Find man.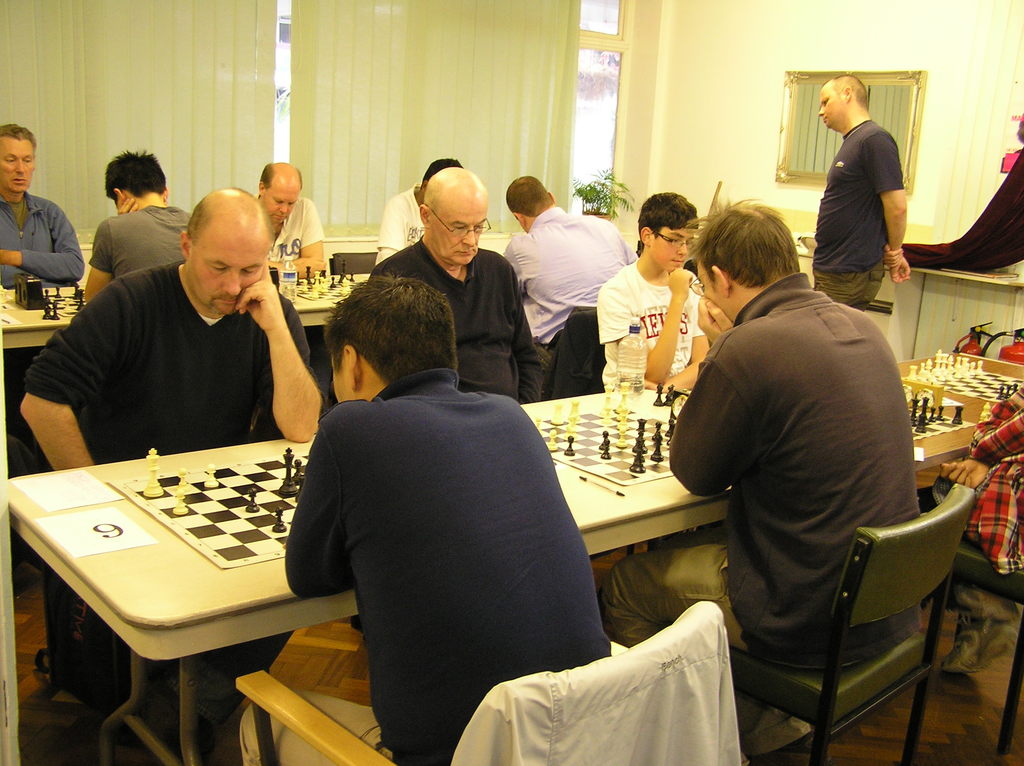
bbox=[239, 274, 613, 765].
